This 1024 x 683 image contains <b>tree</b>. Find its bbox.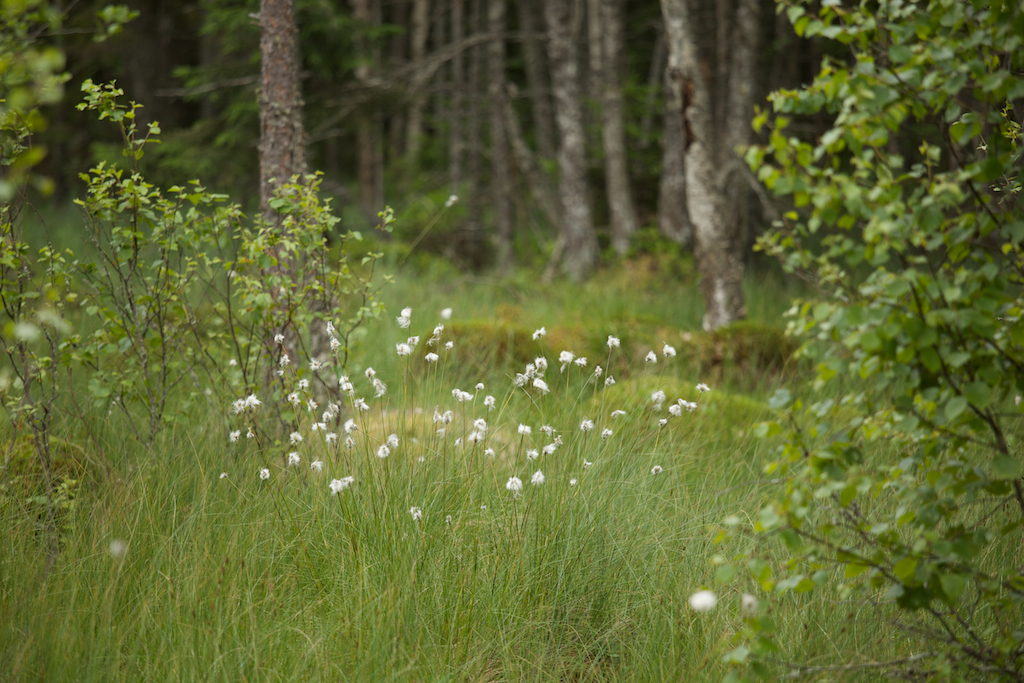
Rect(373, 0, 451, 246).
